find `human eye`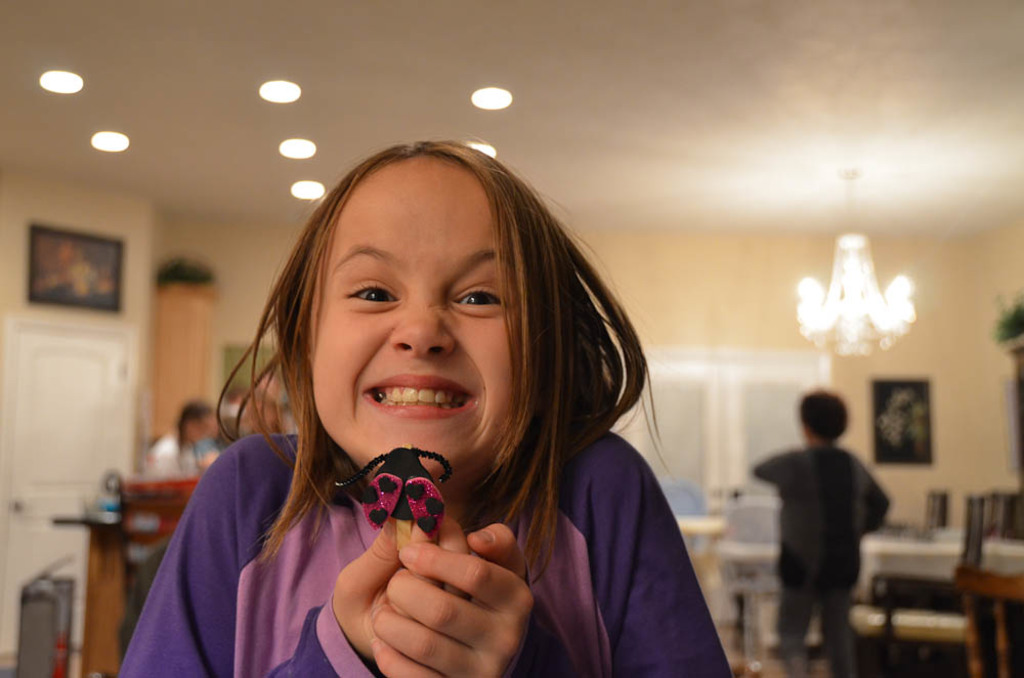
<region>327, 265, 404, 337</region>
